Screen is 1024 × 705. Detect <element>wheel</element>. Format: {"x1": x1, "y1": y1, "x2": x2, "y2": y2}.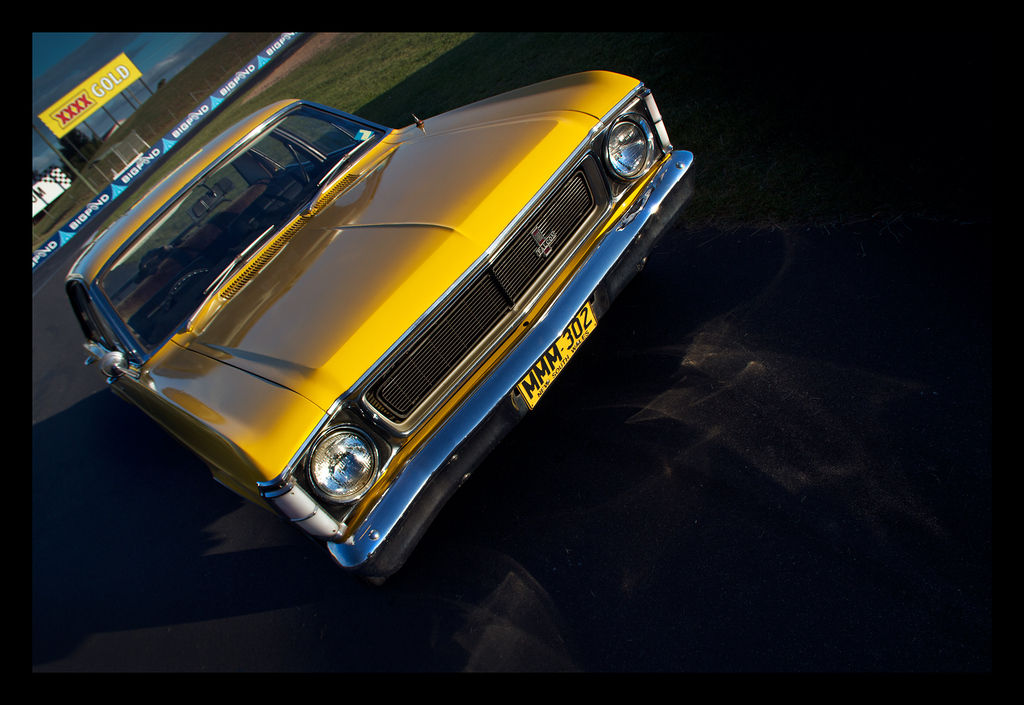
{"x1": 168, "y1": 271, "x2": 217, "y2": 334}.
